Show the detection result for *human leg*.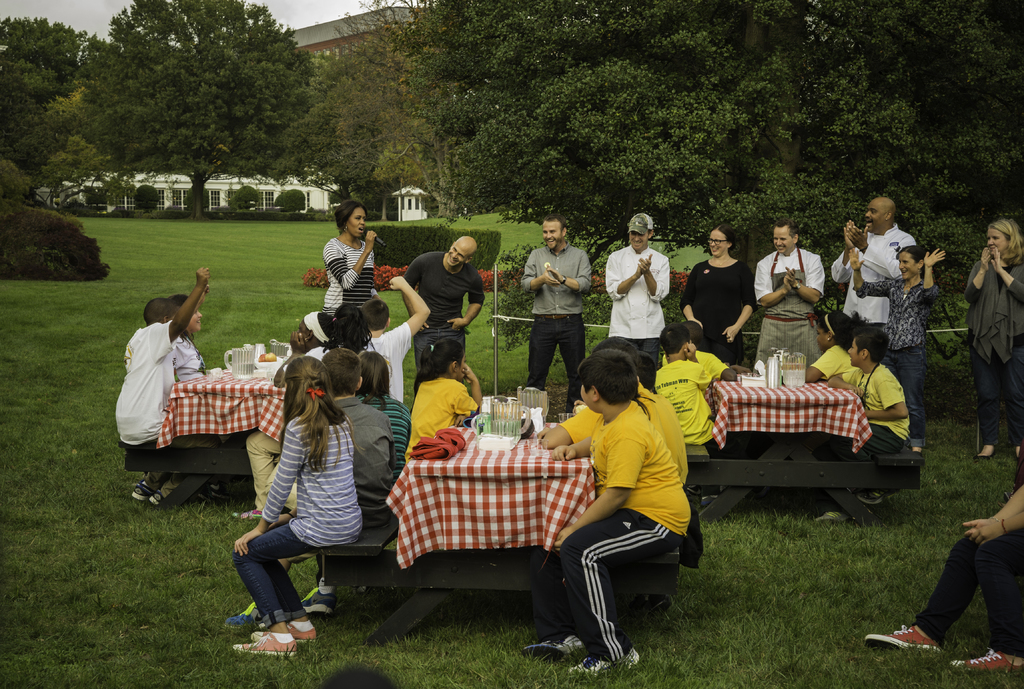
(267,561,319,638).
